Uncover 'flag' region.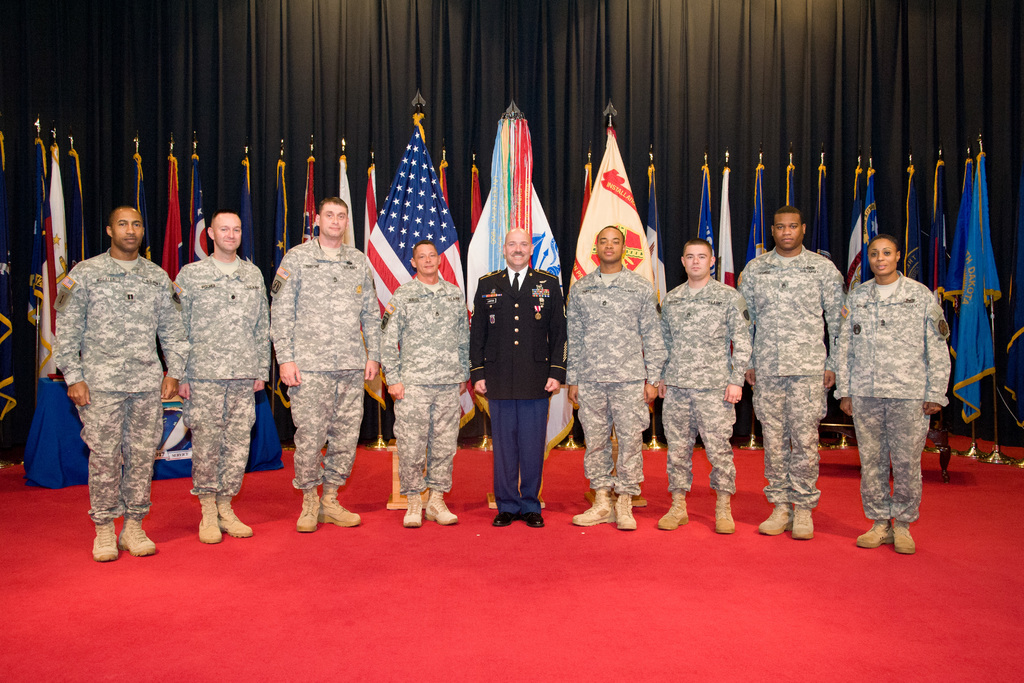
Uncovered: rect(0, 188, 13, 452).
